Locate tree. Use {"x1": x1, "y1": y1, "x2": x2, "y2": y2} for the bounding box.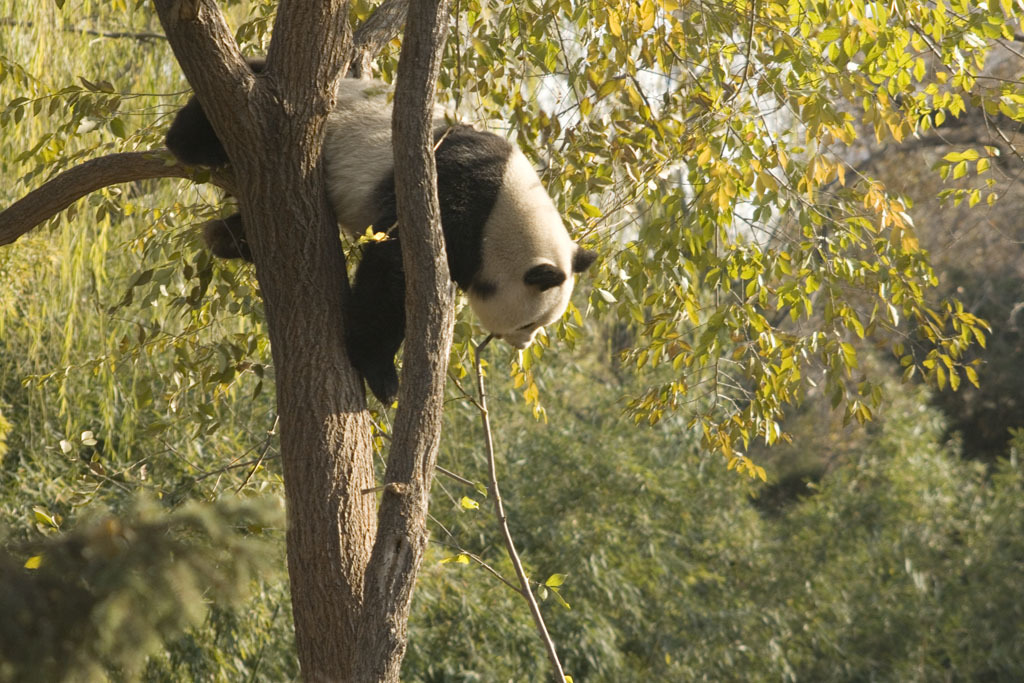
{"x1": 0, "y1": 0, "x2": 1023, "y2": 682}.
